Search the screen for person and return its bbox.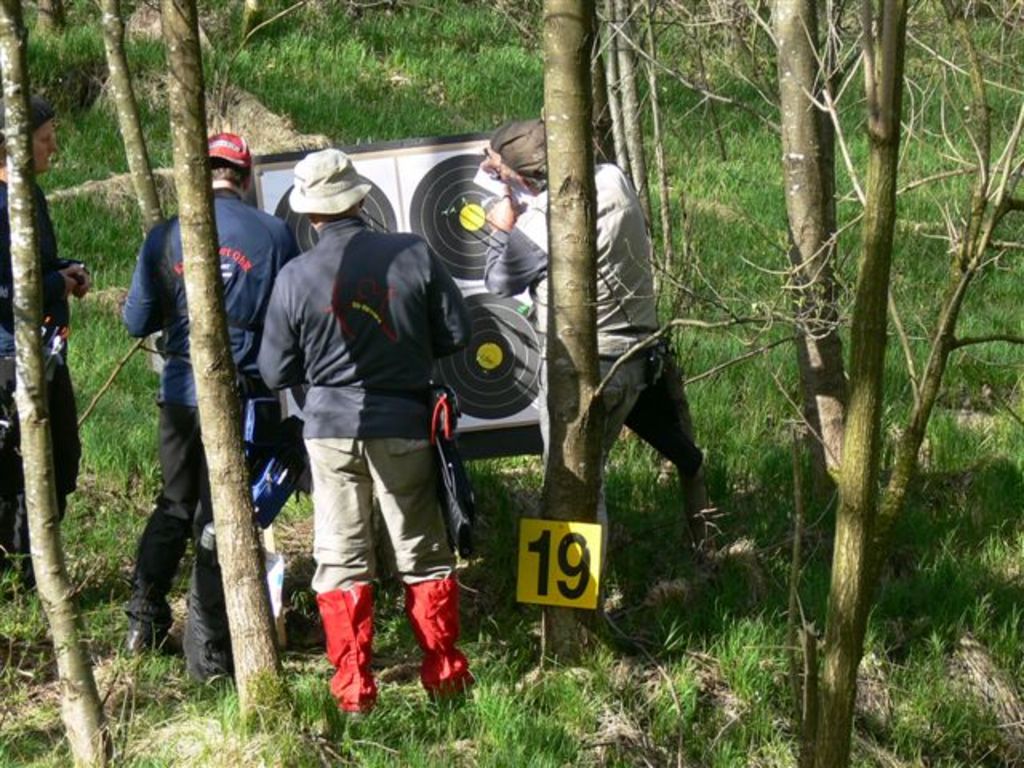
Found: BBox(480, 123, 702, 566).
